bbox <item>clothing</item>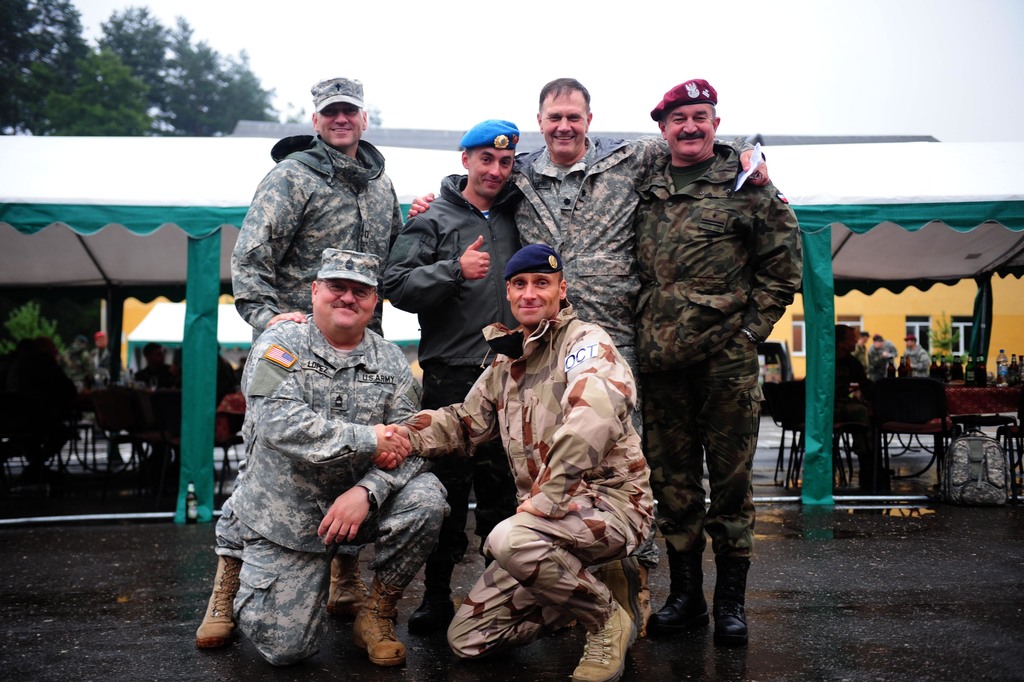
l=634, t=142, r=806, b=555
